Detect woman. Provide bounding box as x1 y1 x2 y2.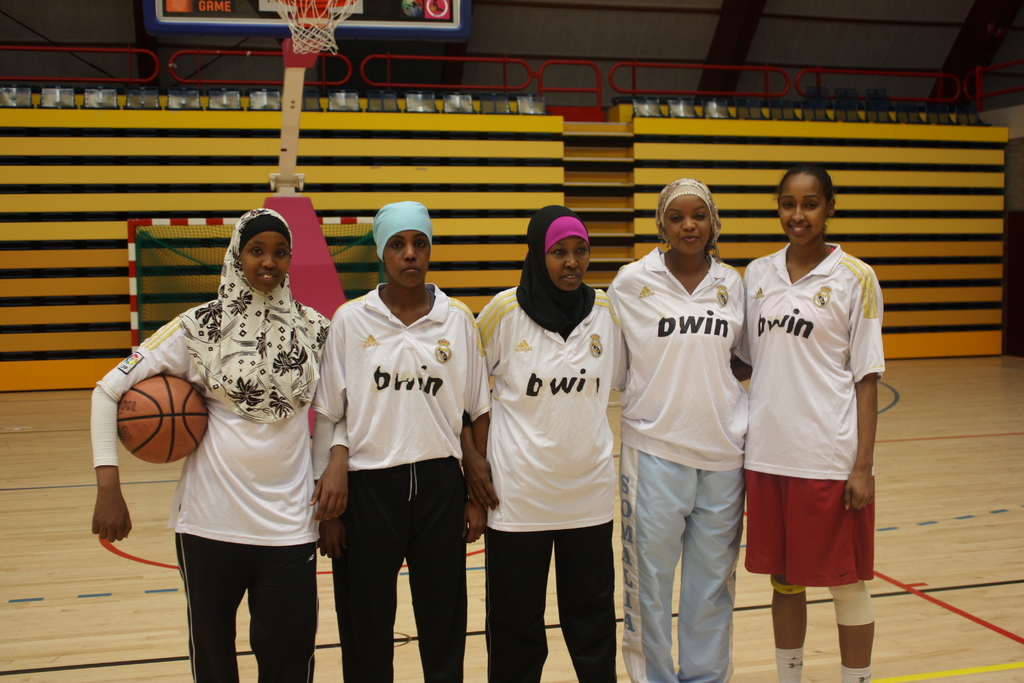
304 202 493 682.
